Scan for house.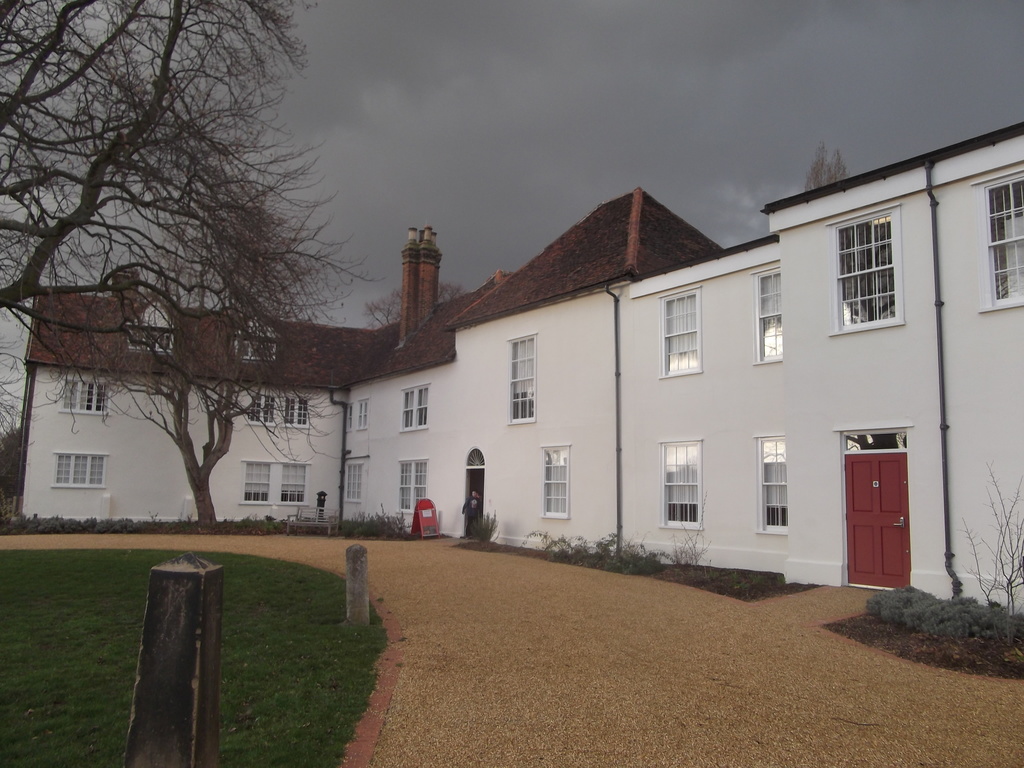
Scan result: (9,118,1023,615).
